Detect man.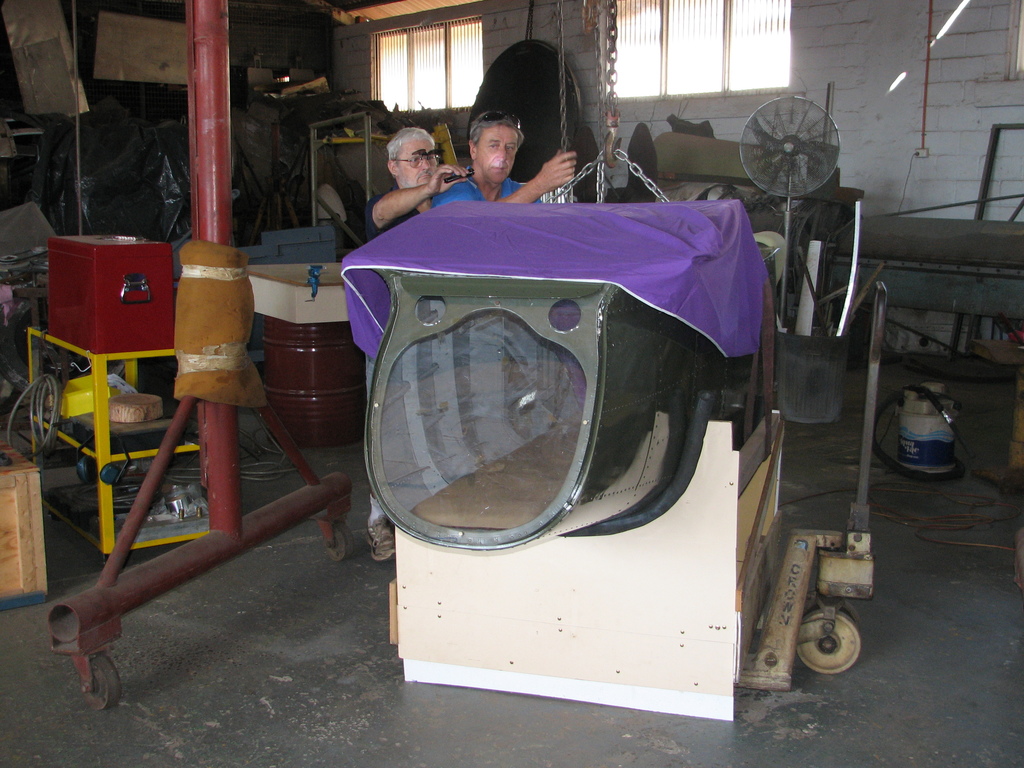
Detected at x1=364 y1=121 x2=473 y2=557.
